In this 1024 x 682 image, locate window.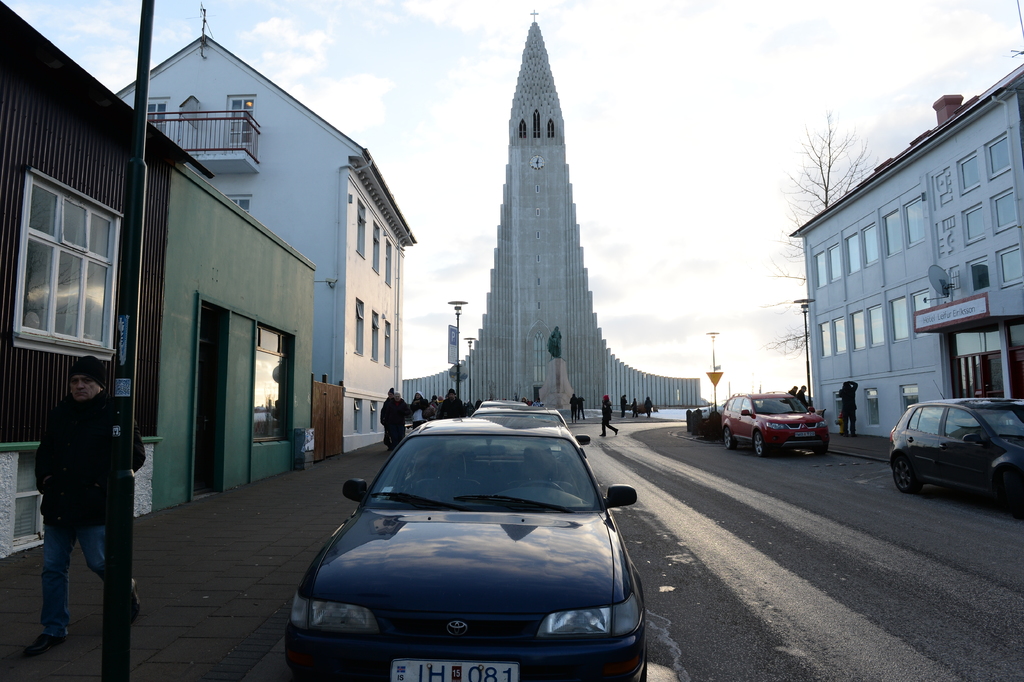
Bounding box: 844,231,865,274.
